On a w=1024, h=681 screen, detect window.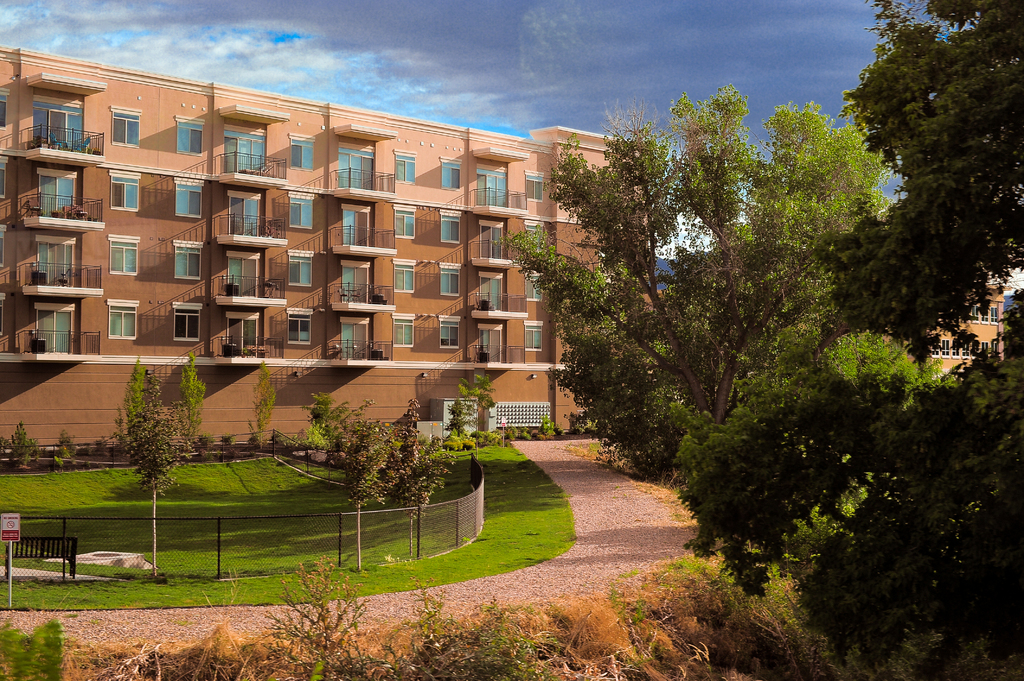
pyautogui.locateOnScreen(169, 301, 204, 336).
